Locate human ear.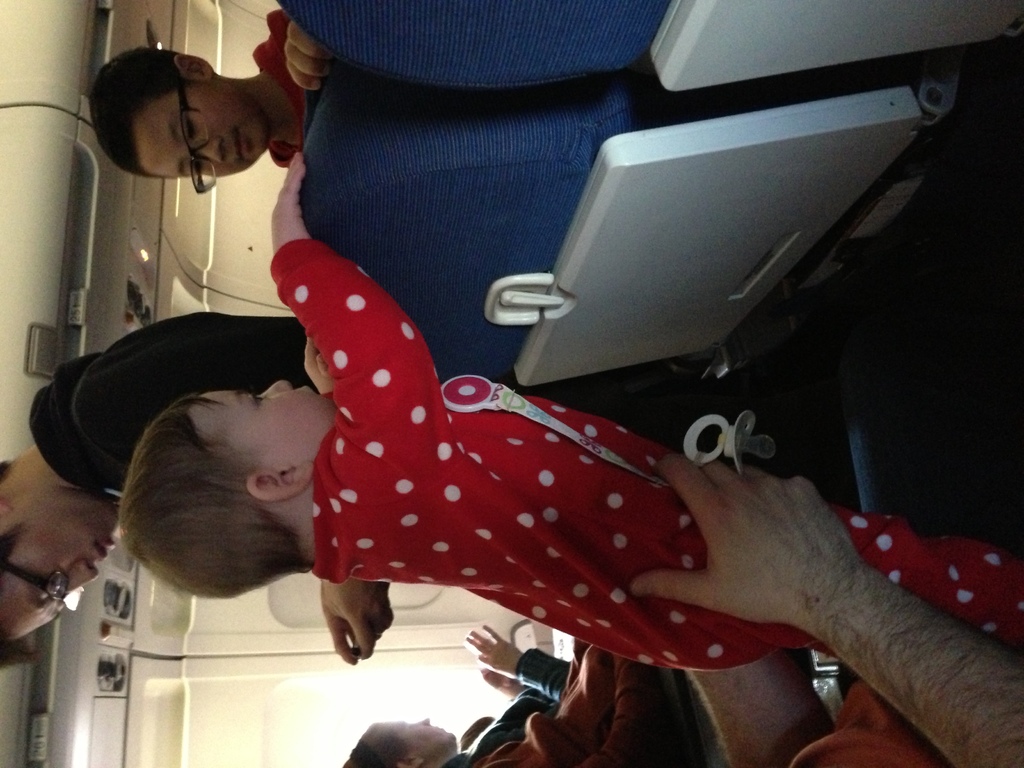
Bounding box: Rect(173, 51, 213, 76).
